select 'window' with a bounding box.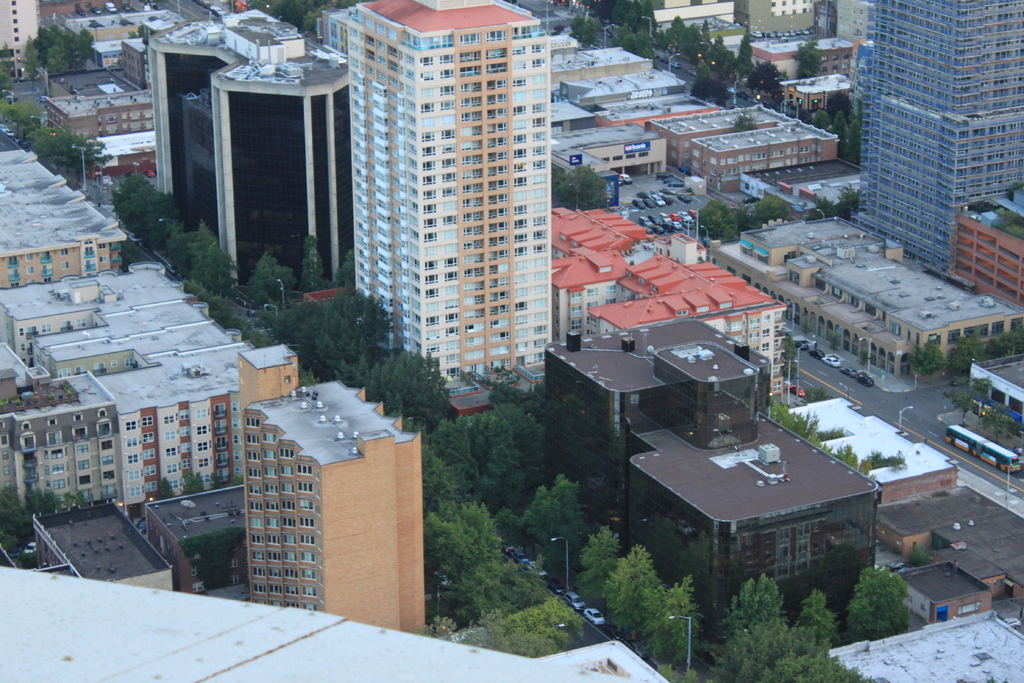
(left=62, top=261, right=68, bottom=269).
